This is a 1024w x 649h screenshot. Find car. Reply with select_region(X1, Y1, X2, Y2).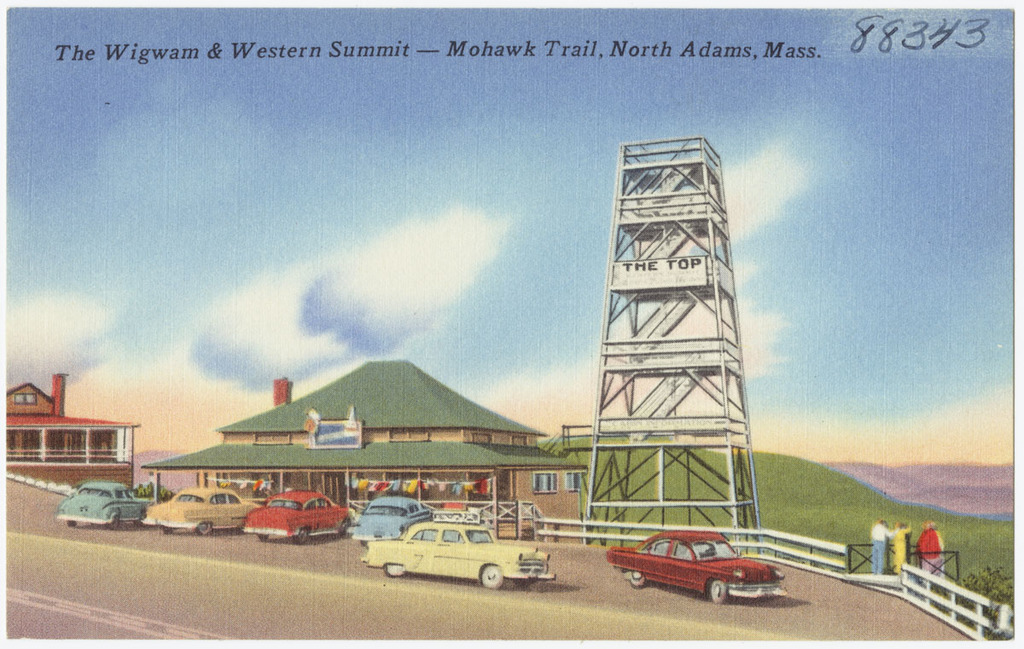
select_region(612, 534, 792, 615).
